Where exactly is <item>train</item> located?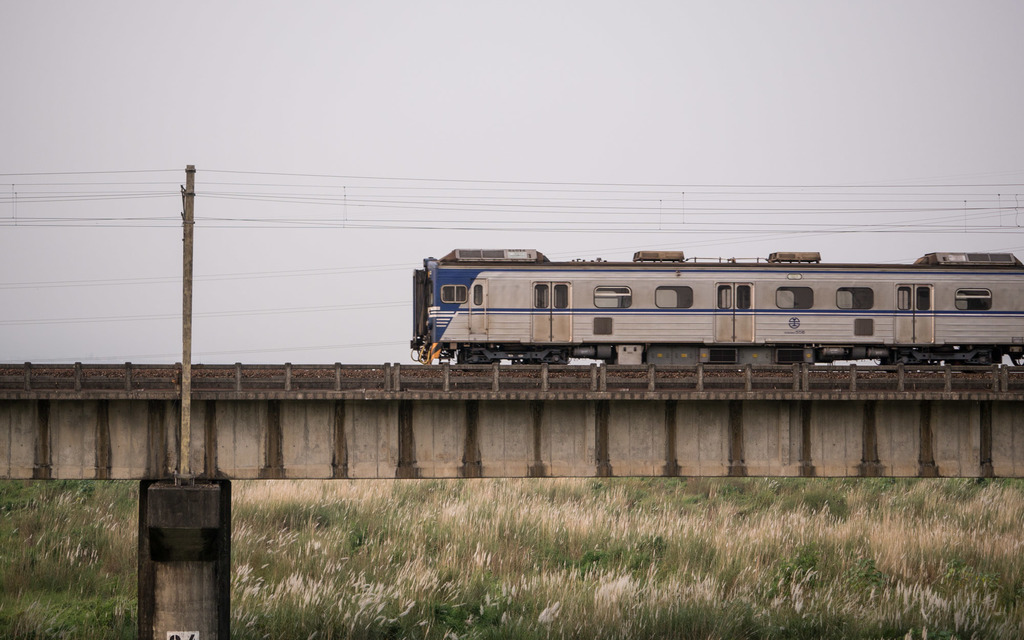
Its bounding box is <box>411,252,1023,365</box>.
